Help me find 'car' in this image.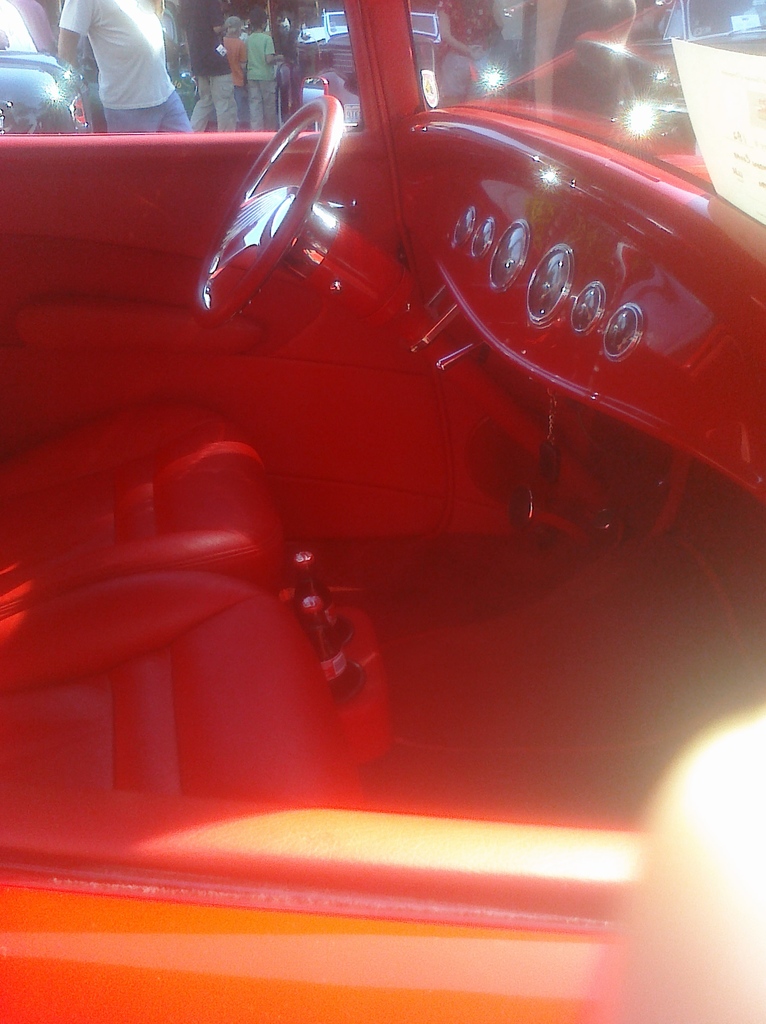
Found it: select_region(286, 4, 475, 99).
